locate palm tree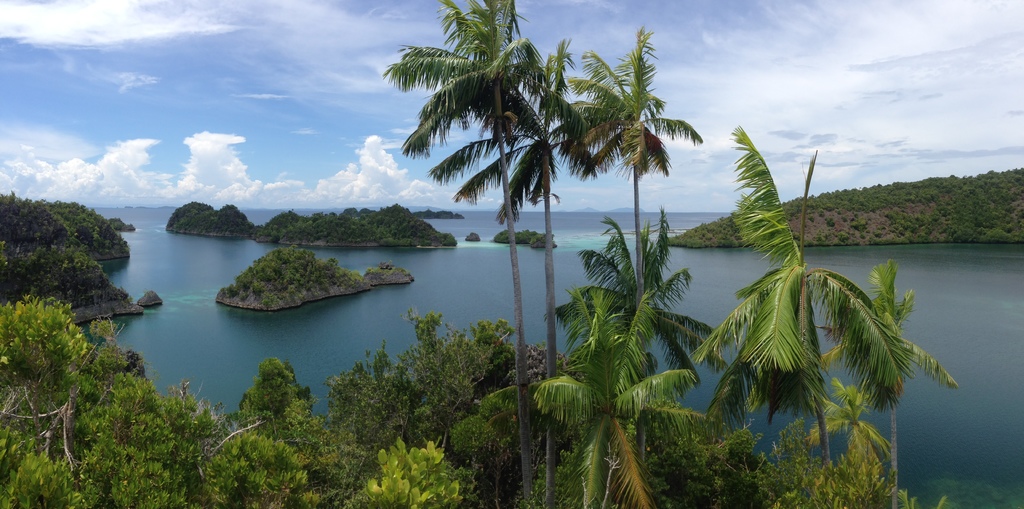
(816, 254, 934, 506)
